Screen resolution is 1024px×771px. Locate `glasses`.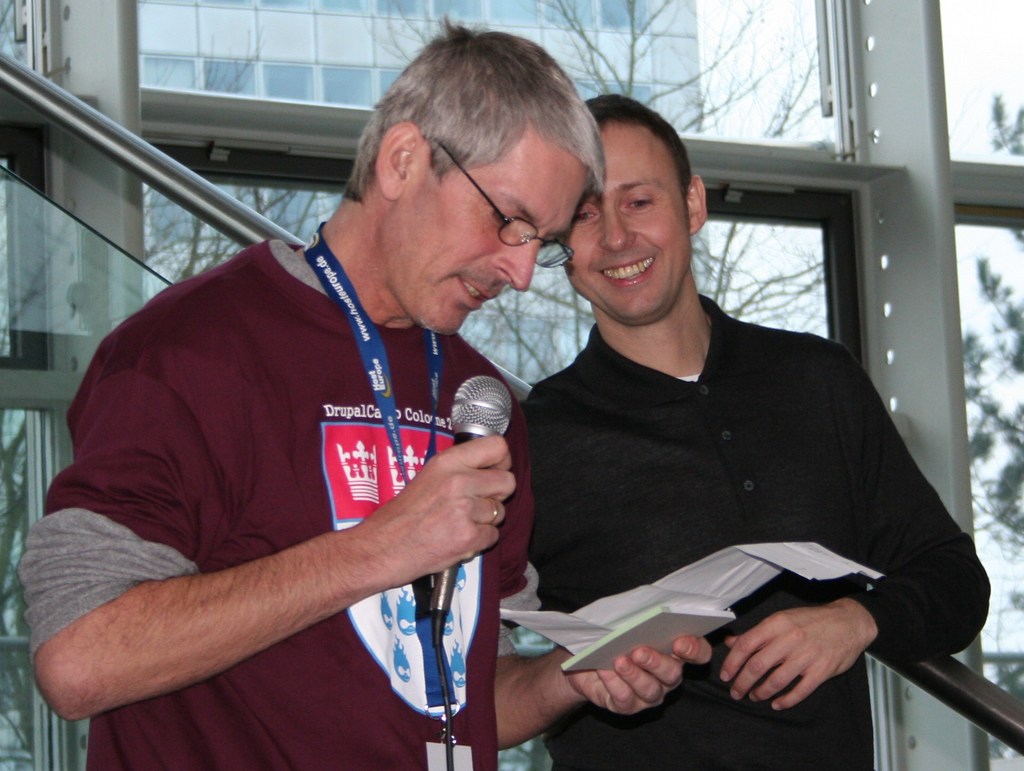
{"x1": 422, "y1": 133, "x2": 577, "y2": 274}.
